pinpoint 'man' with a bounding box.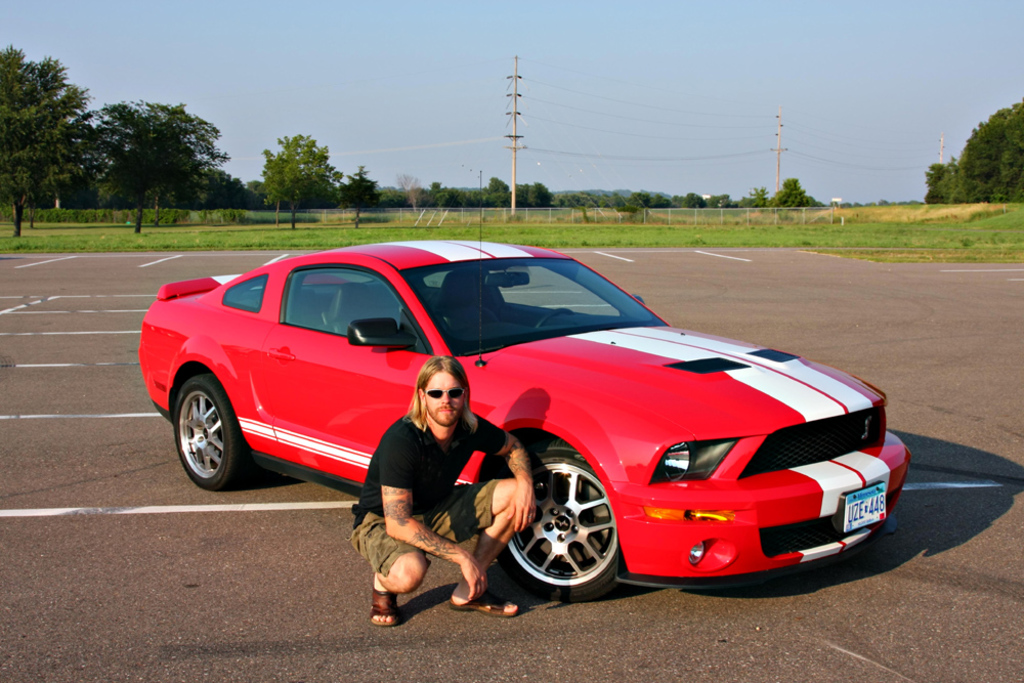
<region>351, 355, 541, 617</region>.
